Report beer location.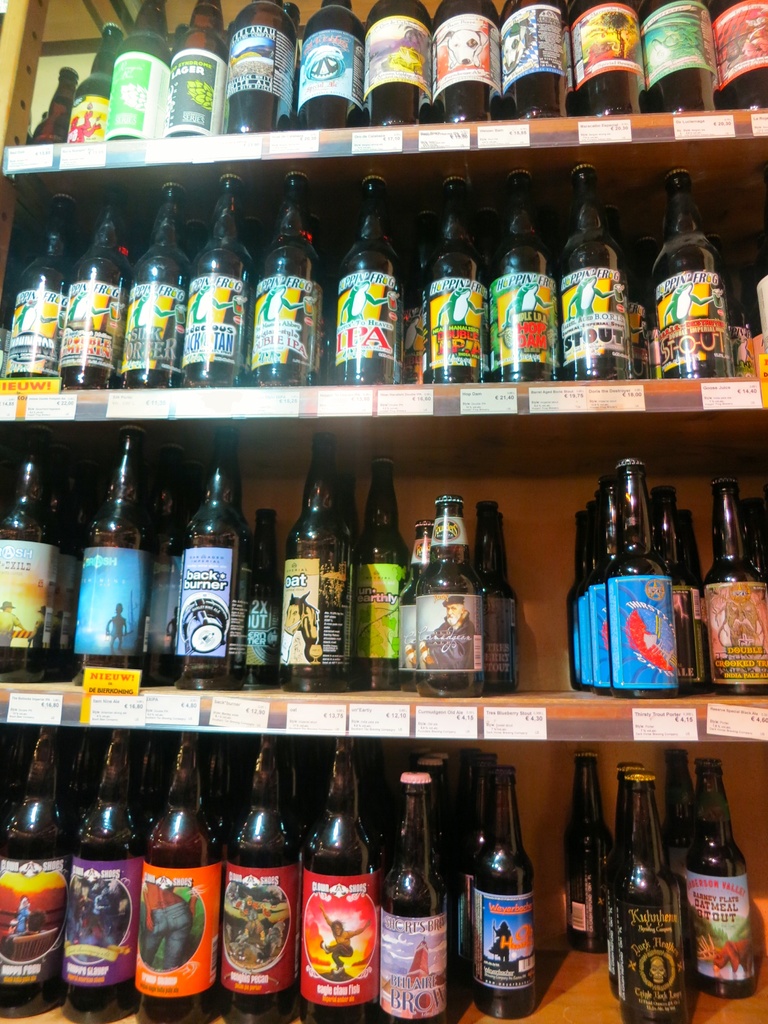
Report: 607 458 687 699.
